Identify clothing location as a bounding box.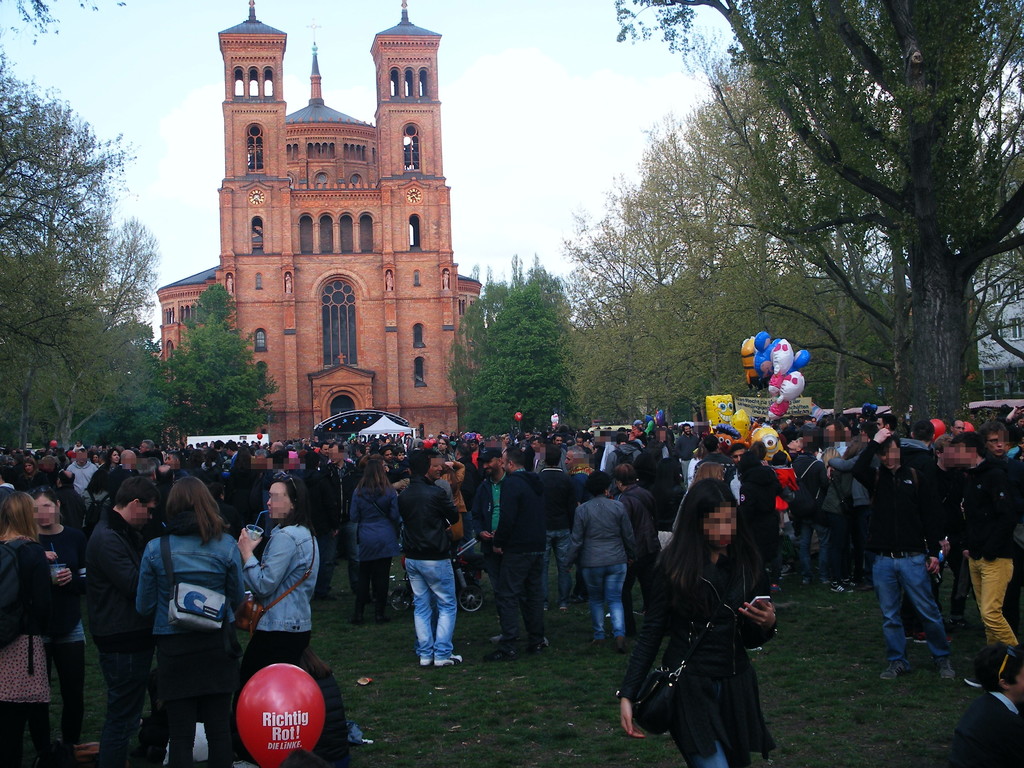
739:452:782:561.
